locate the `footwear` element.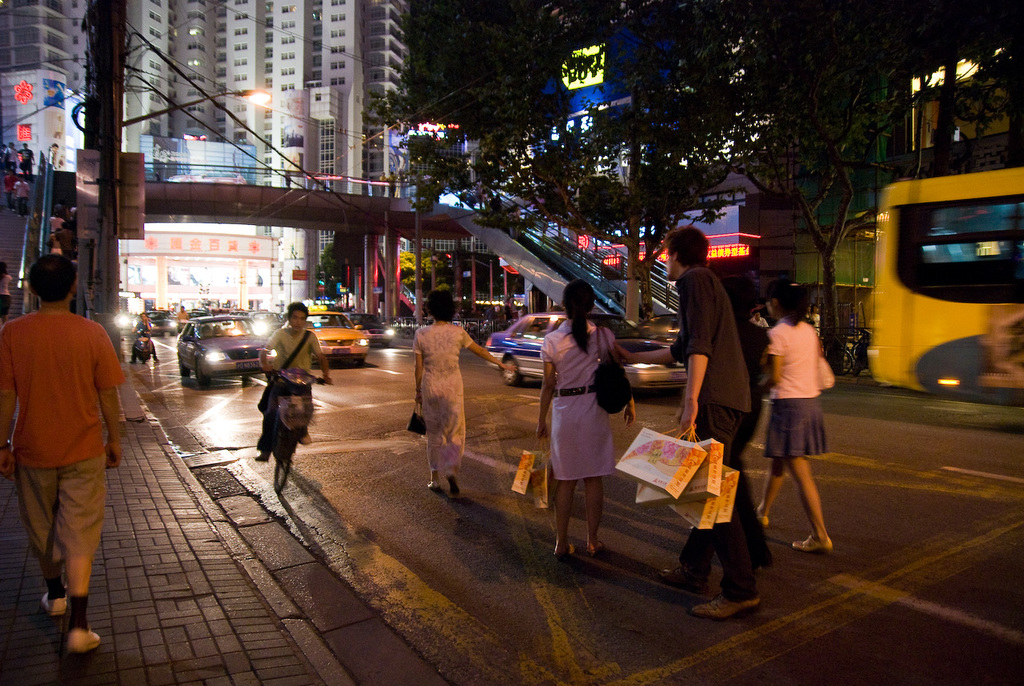
Element bbox: 589,541,606,555.
